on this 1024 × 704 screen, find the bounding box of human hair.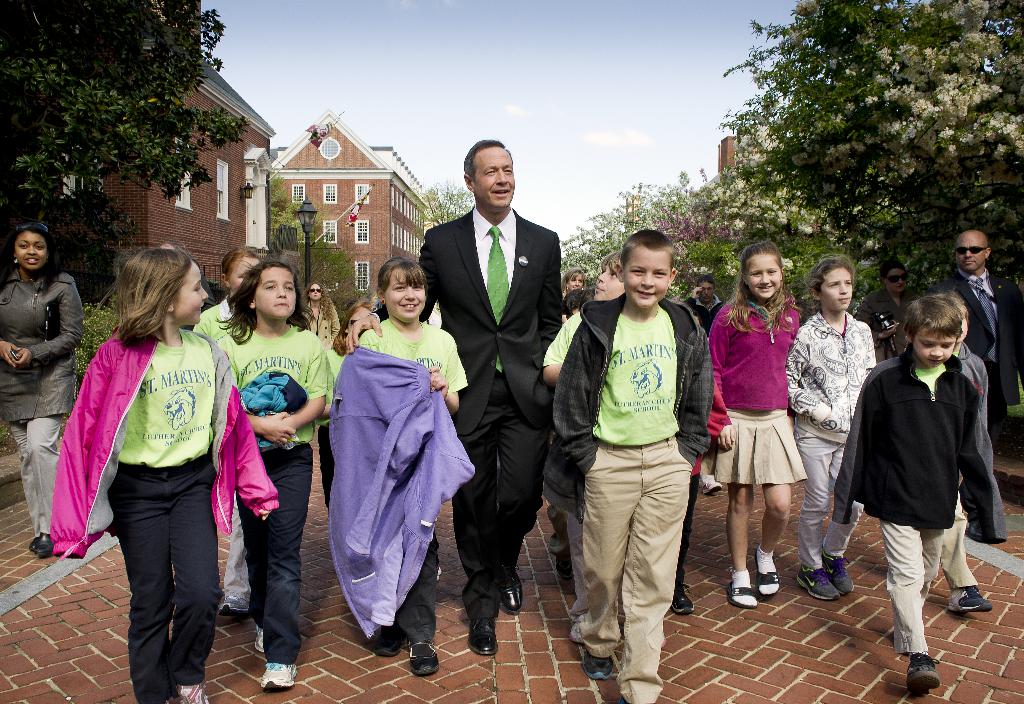
Bounding box: region(810, 253, 855, 286).
